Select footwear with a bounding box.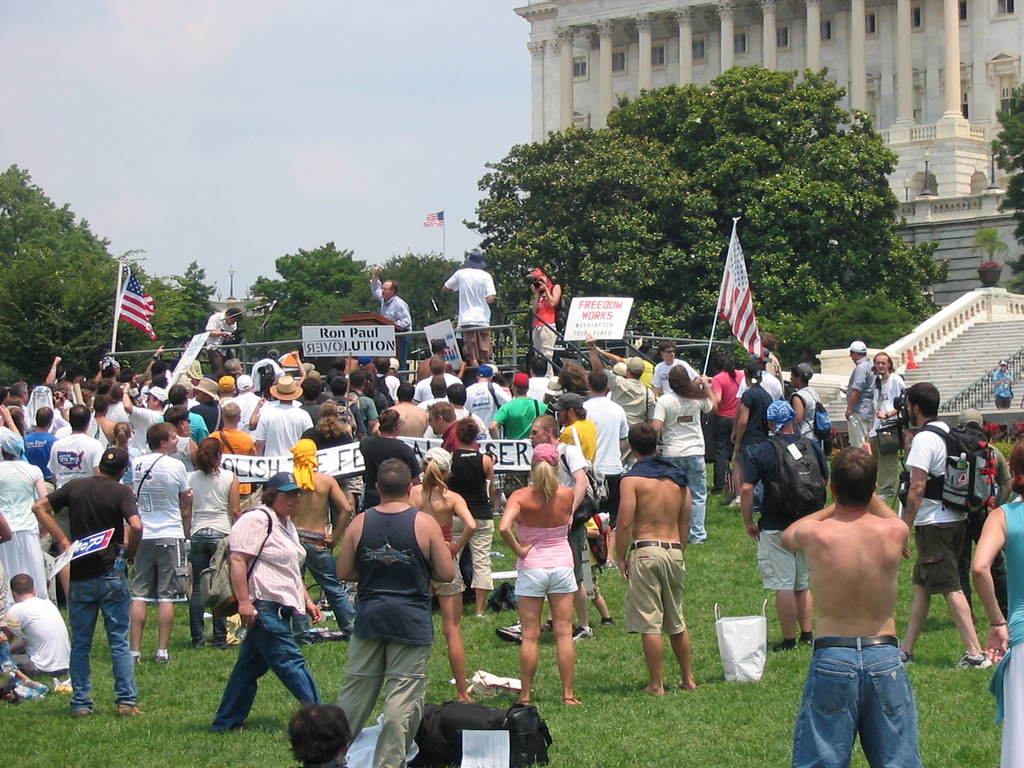
detection(728, 498, 739, 509).
